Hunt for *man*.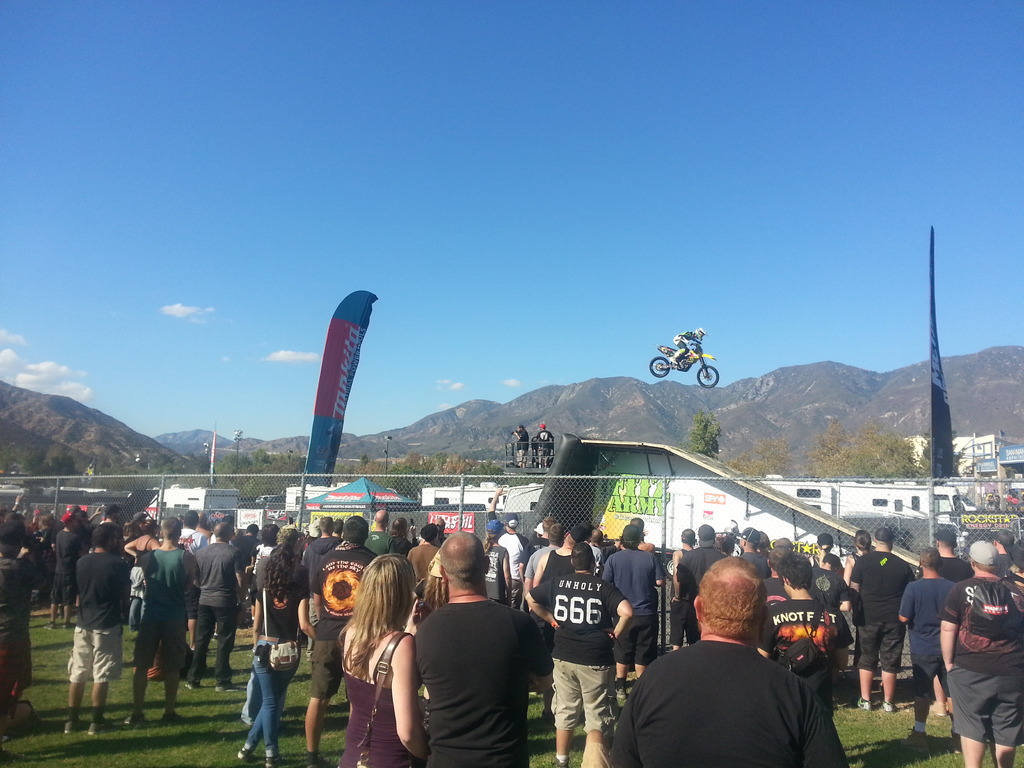
Hunted down at detection(208, 516, 238, 544).
